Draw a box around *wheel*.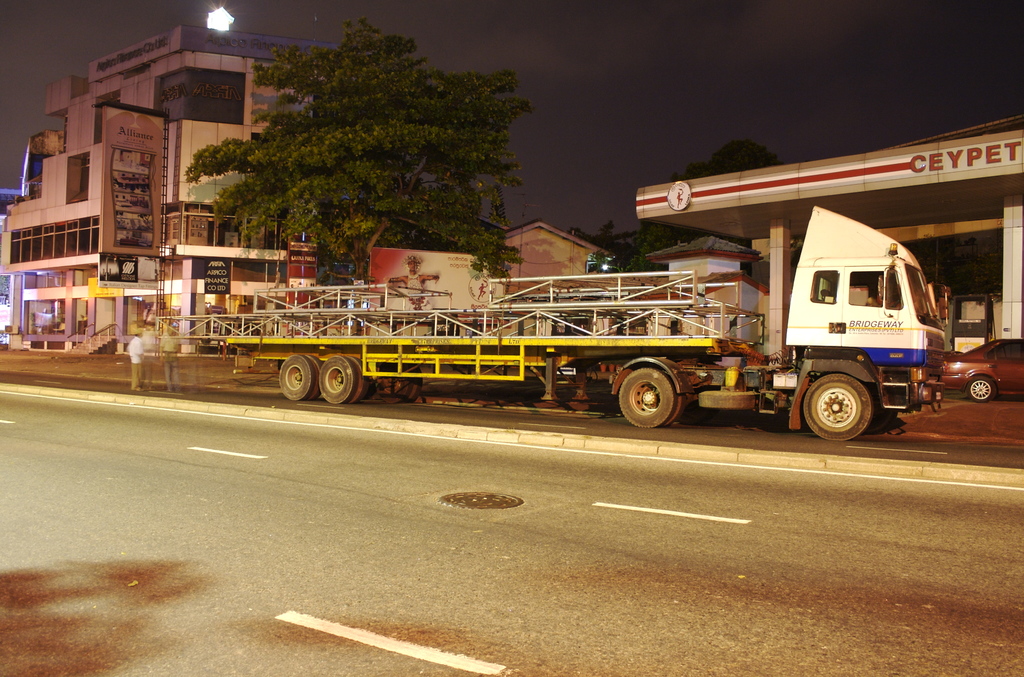
{"left": 864, "top": 381, "right": 890, "bottom": 435}.
